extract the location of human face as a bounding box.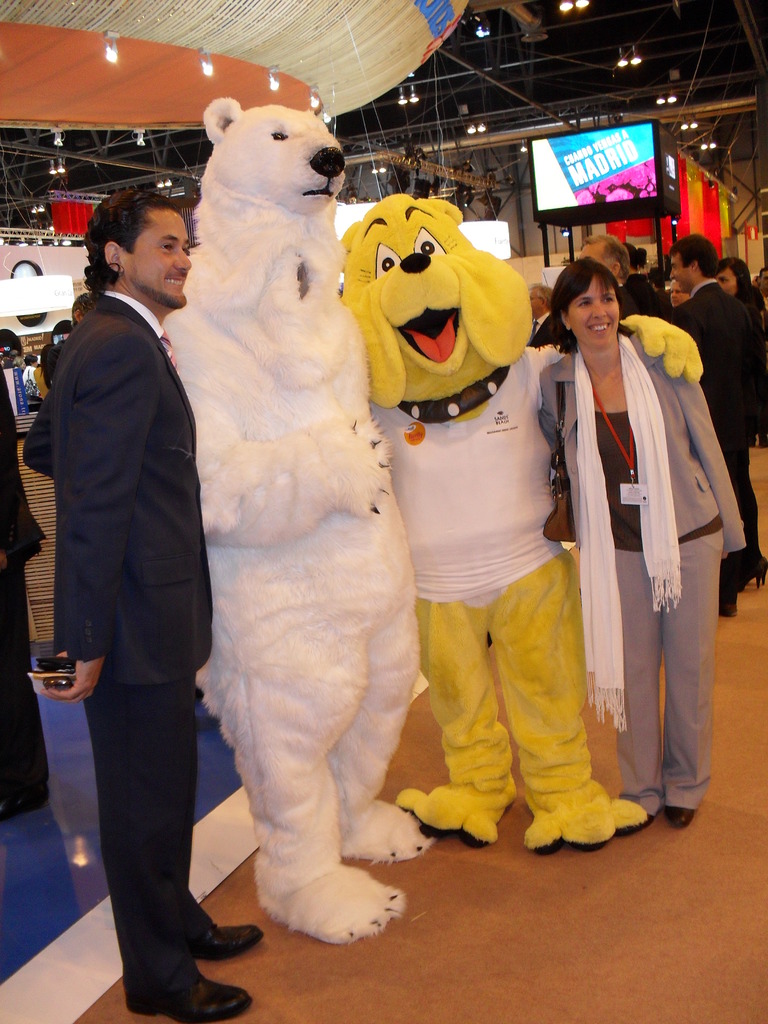
124 206 194 304.
